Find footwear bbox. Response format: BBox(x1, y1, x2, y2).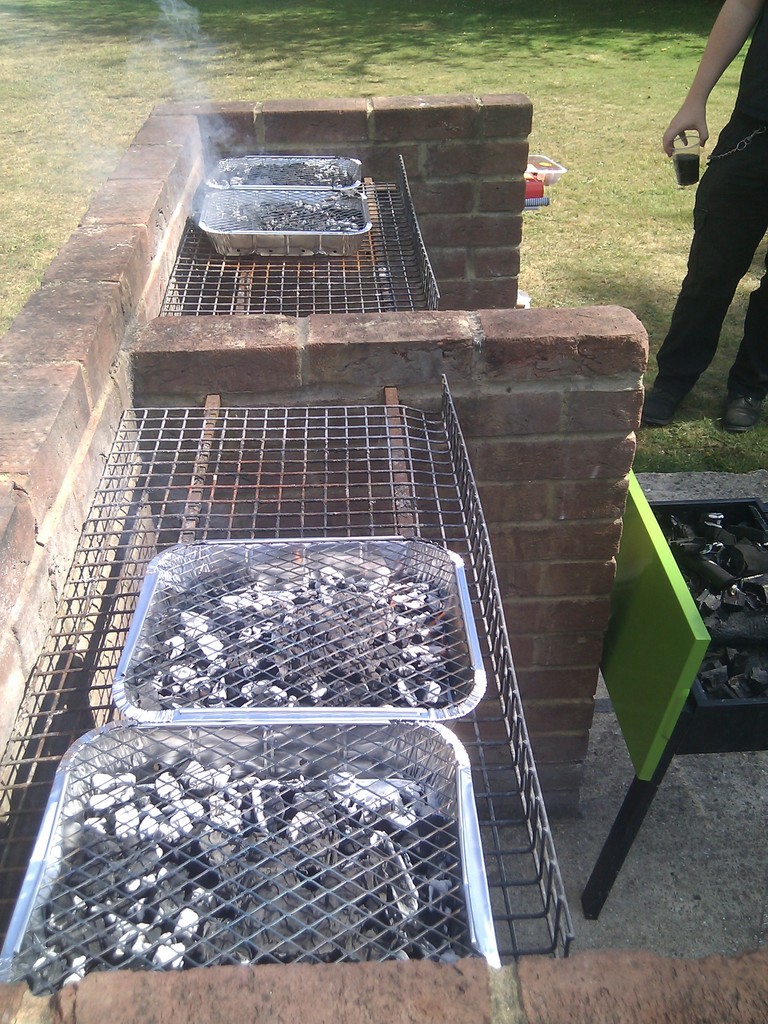
BBox(726, 385, 765, 428).
